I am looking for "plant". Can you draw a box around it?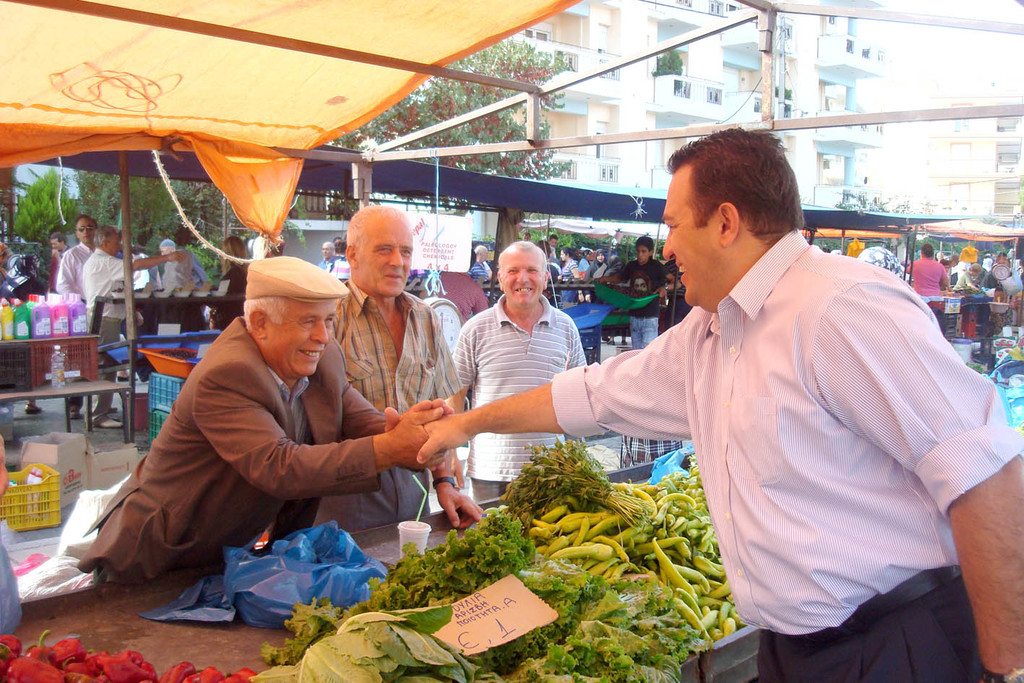
Sure, the bounding box is crop(12, 165, 81, 244).
